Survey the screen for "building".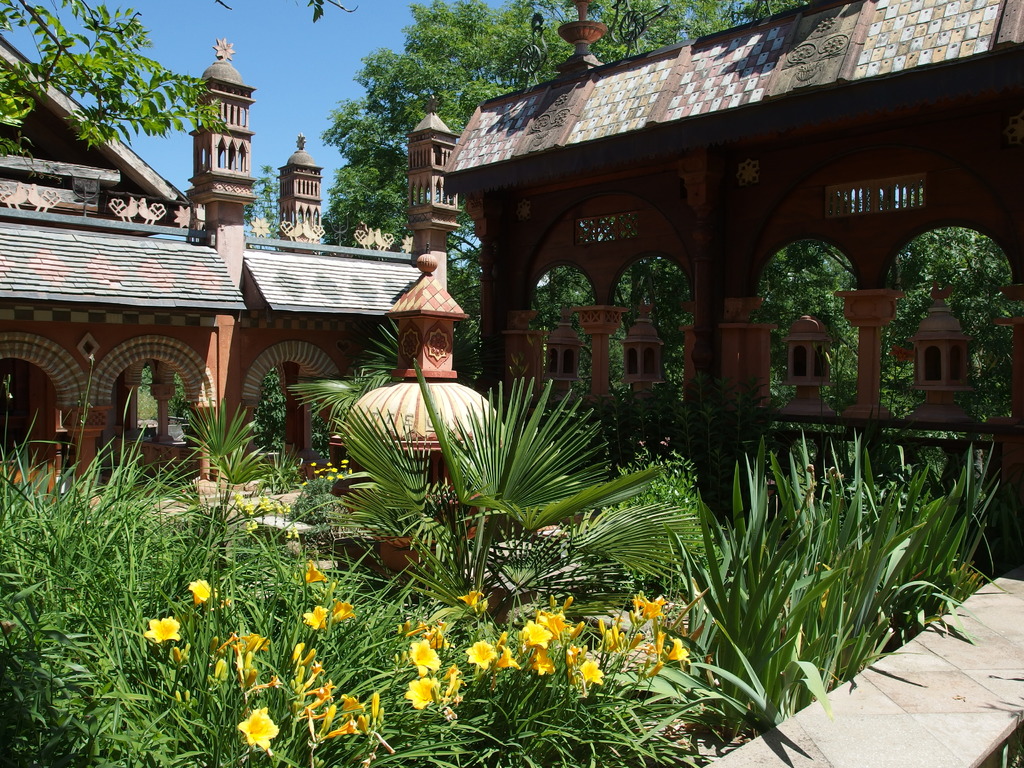
Survey found: box(0, 32, 474, 488).
